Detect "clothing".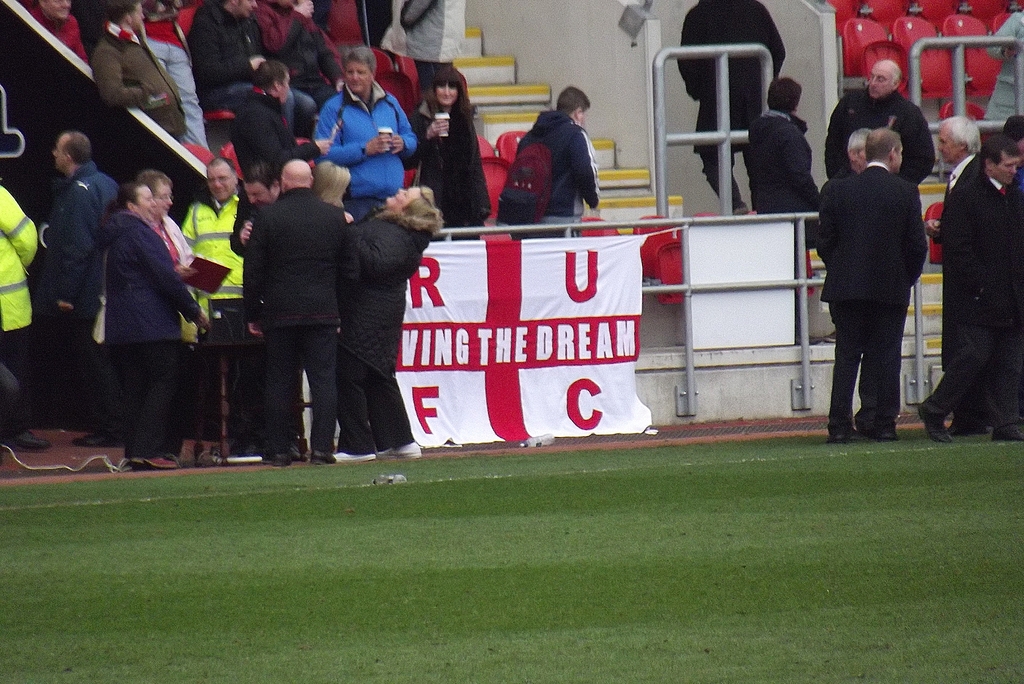
Detected at (left=0, top=181, right=38, bottom=436).
